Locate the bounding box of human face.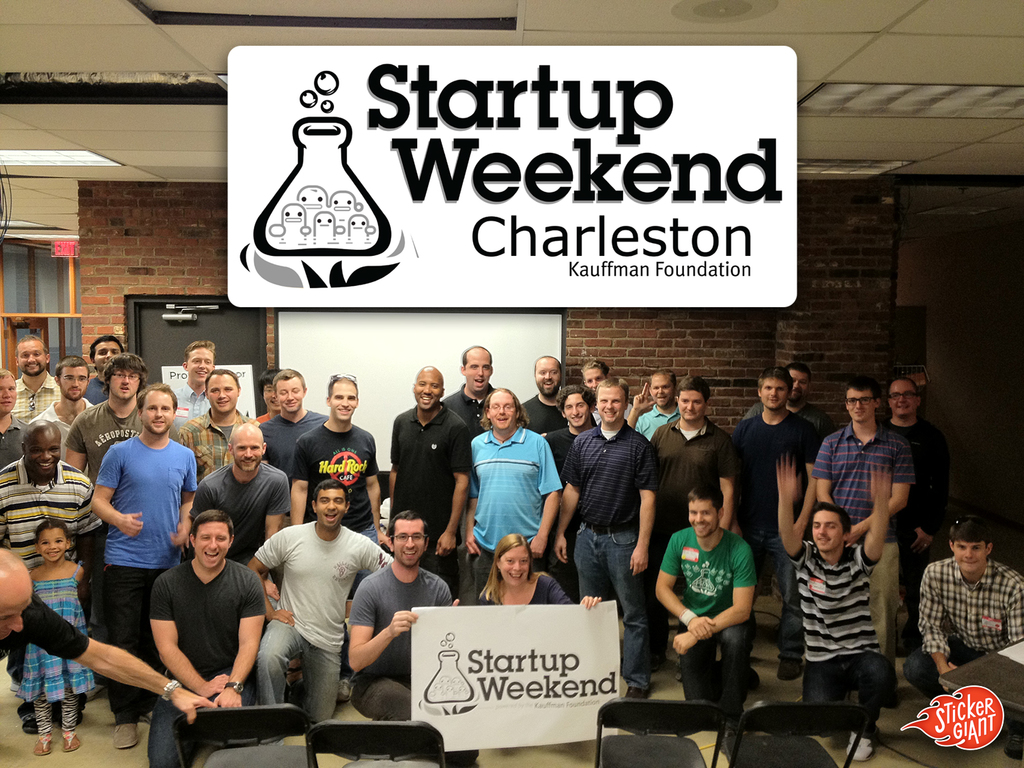
Bounding box: pyautogui.locateOnScreen(954, 538, 986, 575).
